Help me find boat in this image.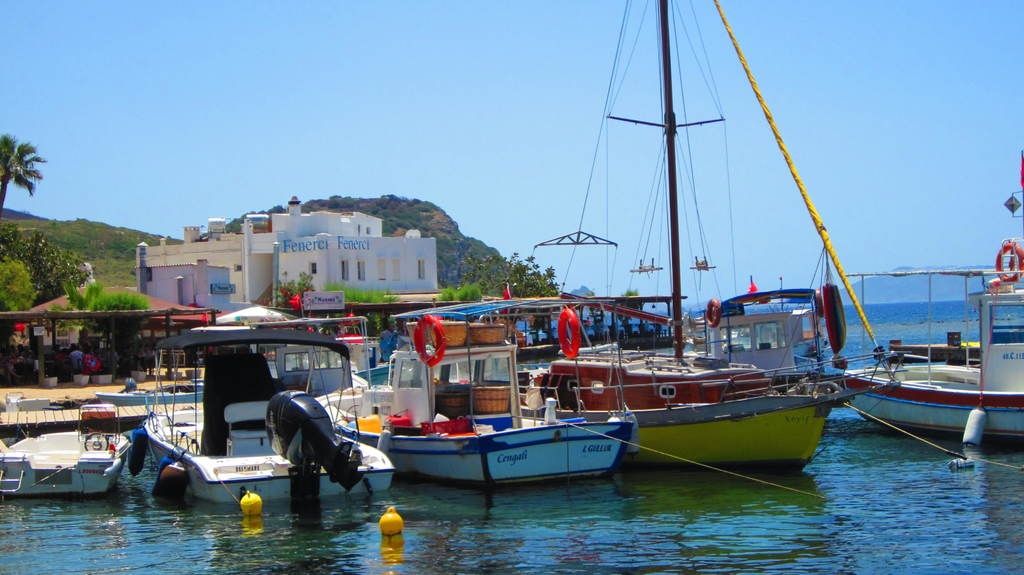
Found it: x1=522, y1=0, x2=906, y2=473.
